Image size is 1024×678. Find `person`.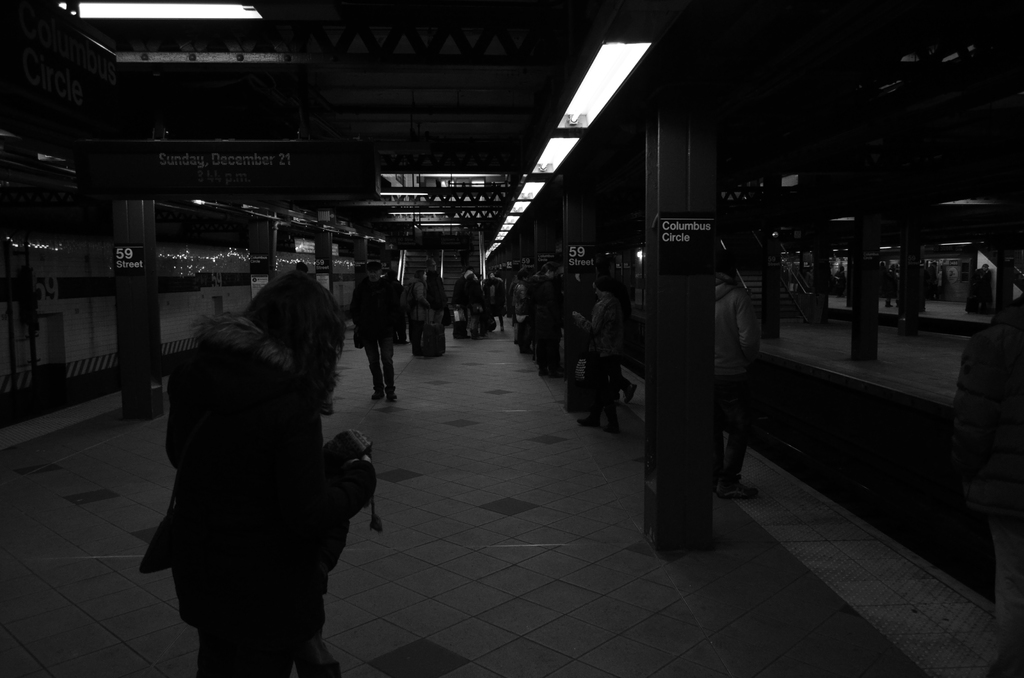
(144,234,372,675).
